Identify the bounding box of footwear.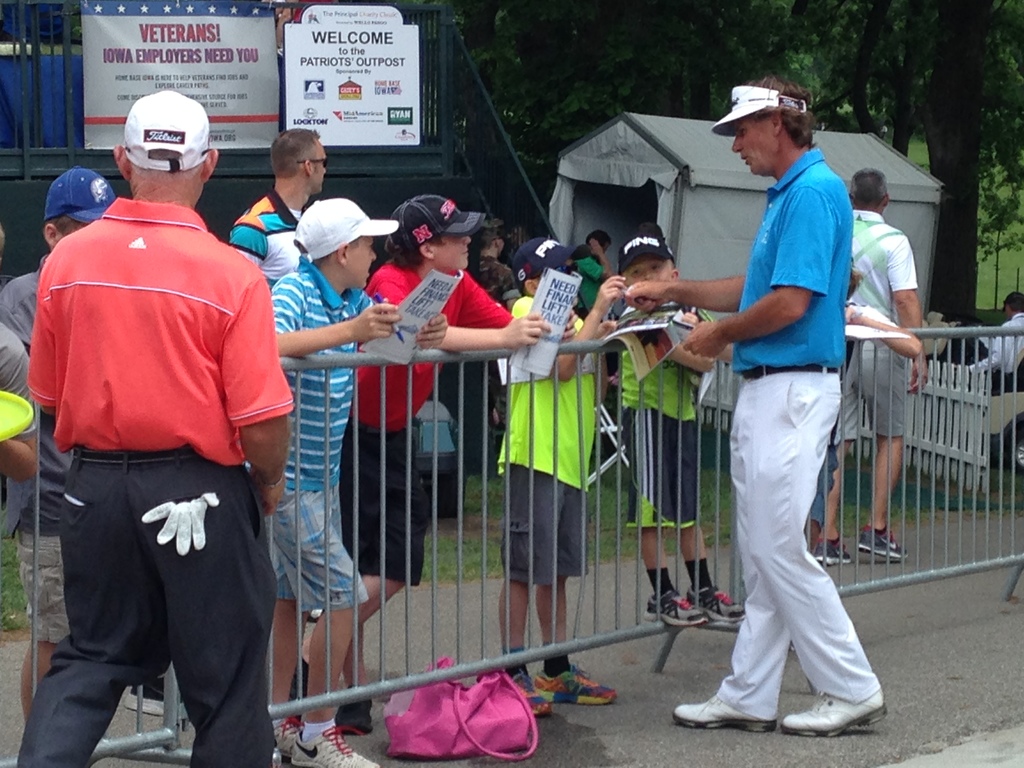
<region>532, 662, 620, 712</region>.
